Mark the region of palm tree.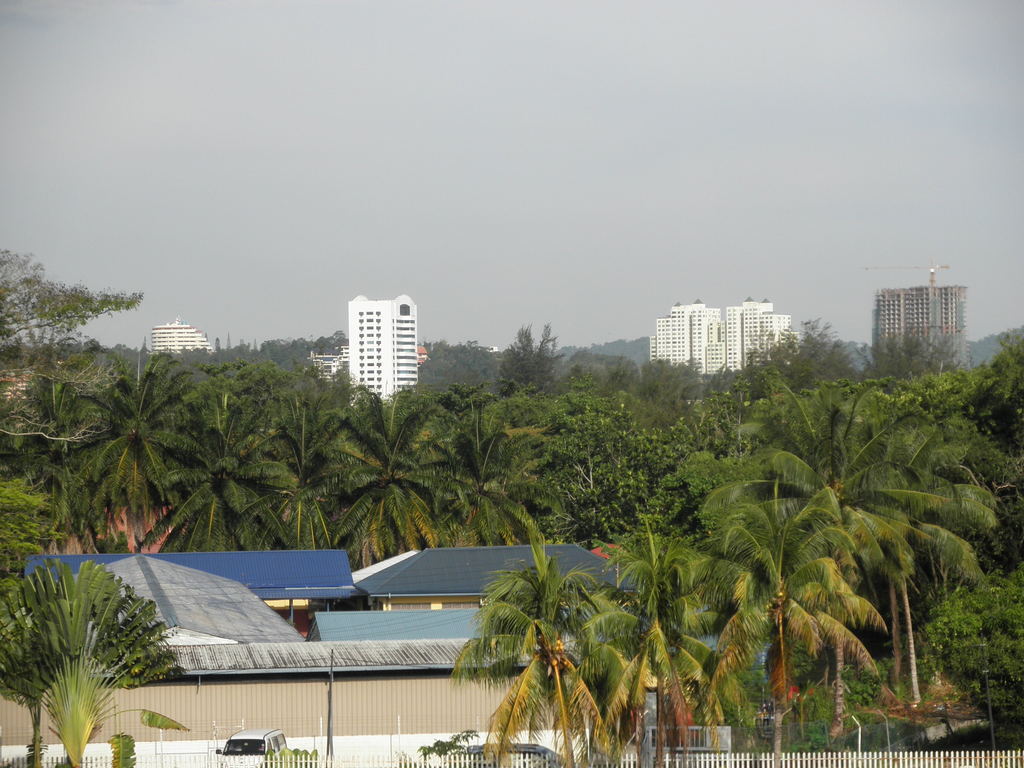
Region: locate(449, 541, 614, 740).
